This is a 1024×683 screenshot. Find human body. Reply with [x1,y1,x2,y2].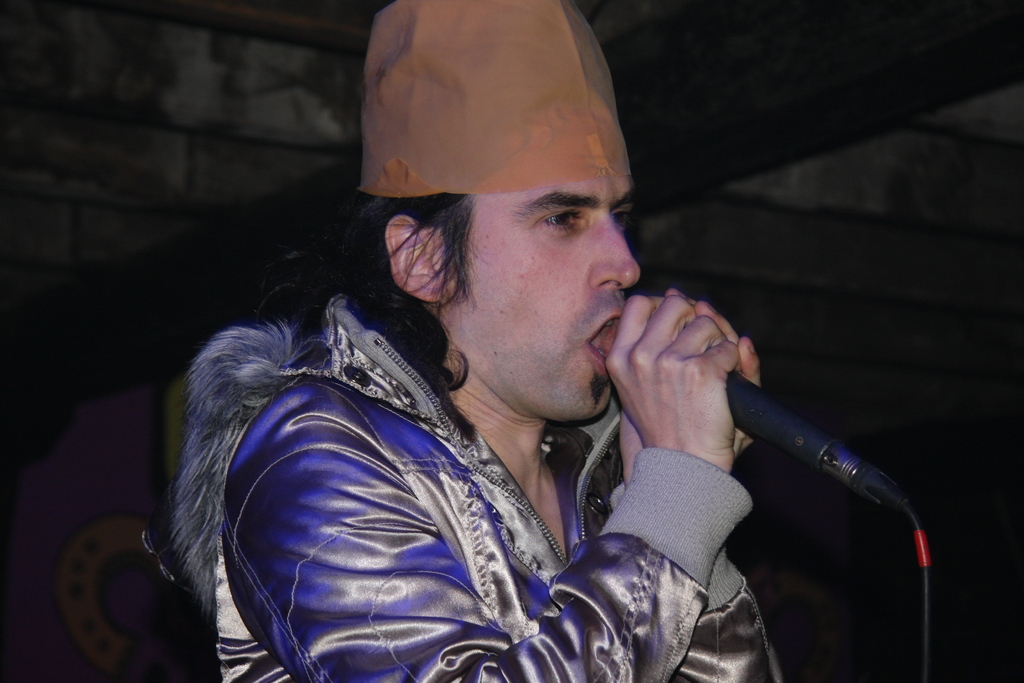
[211,0,792,682].
